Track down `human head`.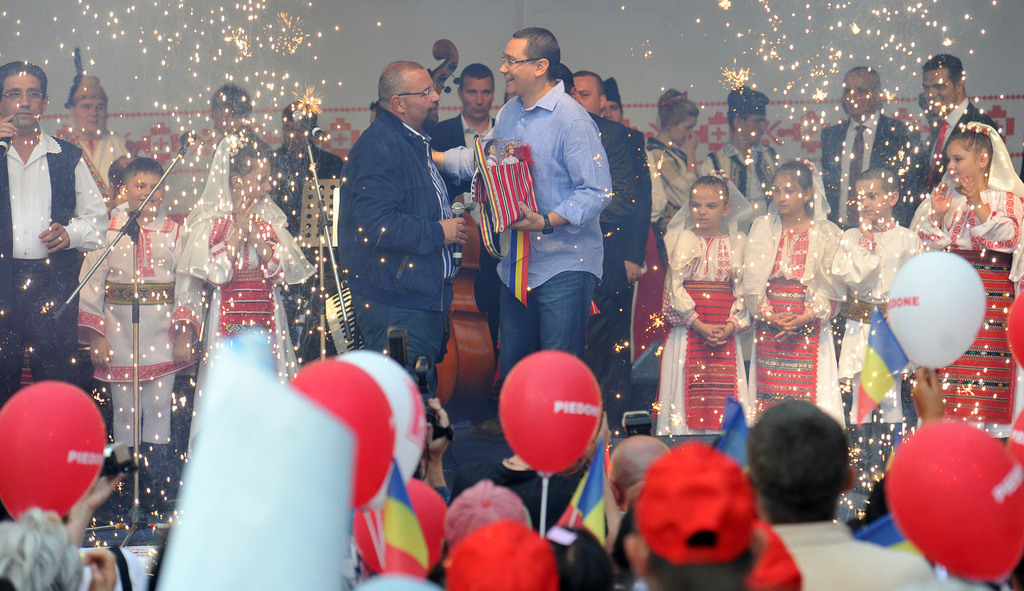
Tracked to (657,87,698,147).
